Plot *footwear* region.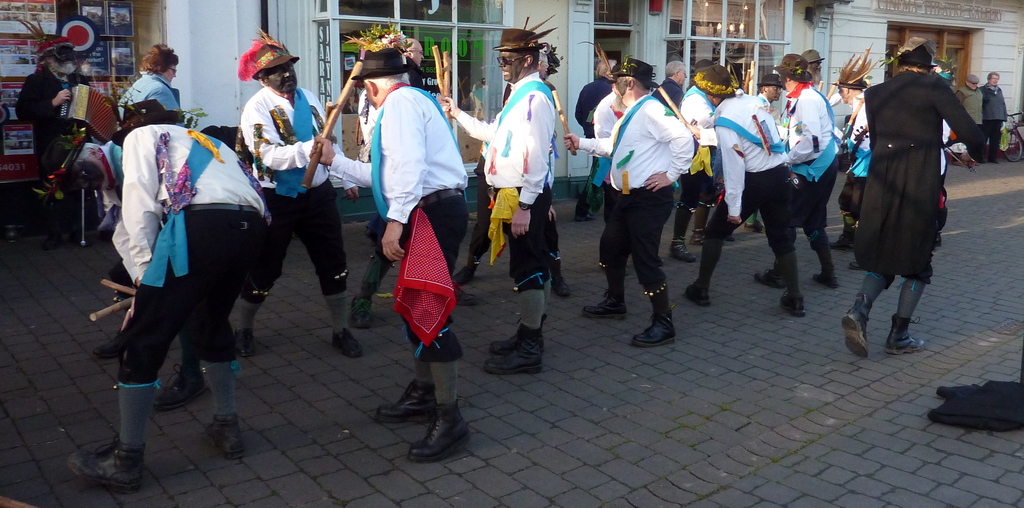
Plotted at (x1=848, y1=258, x2=863, y2=272).
